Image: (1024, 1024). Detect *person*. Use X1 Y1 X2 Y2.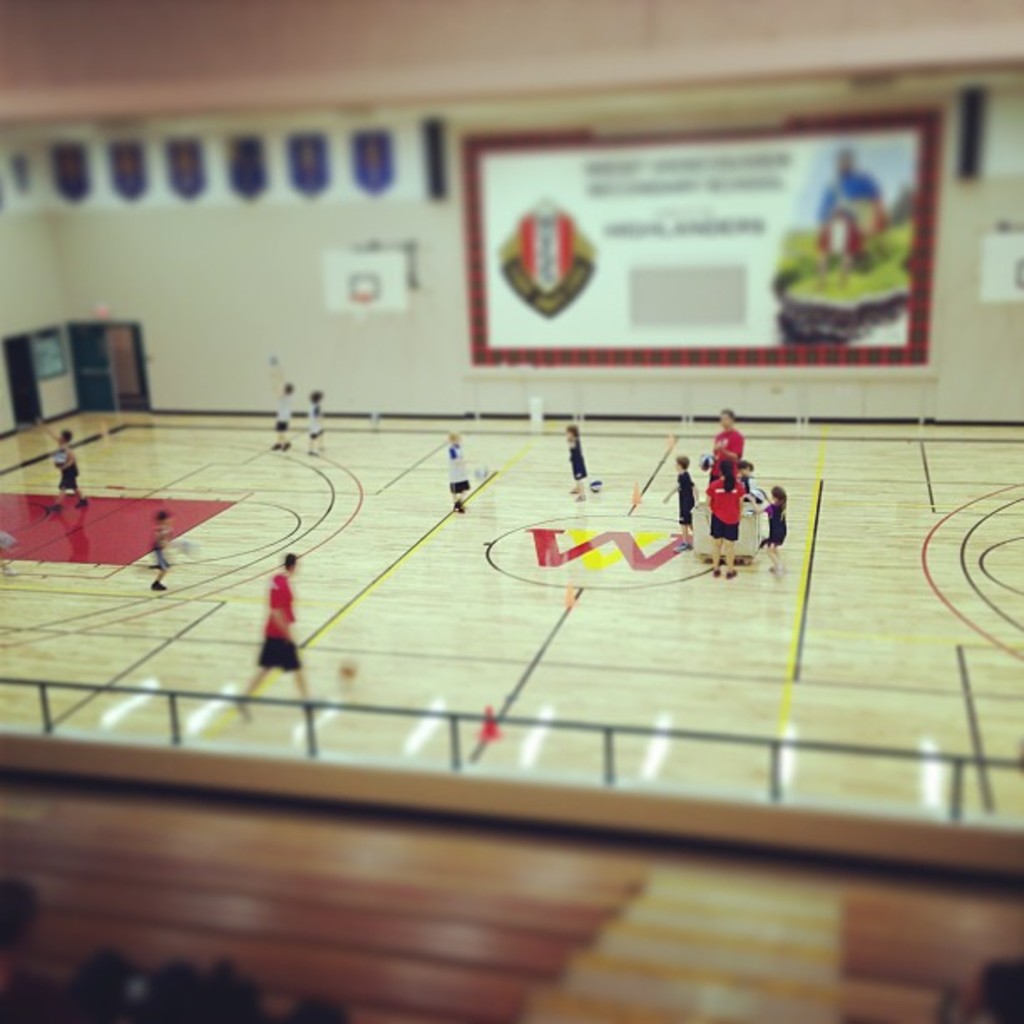
236 554 330 718.
